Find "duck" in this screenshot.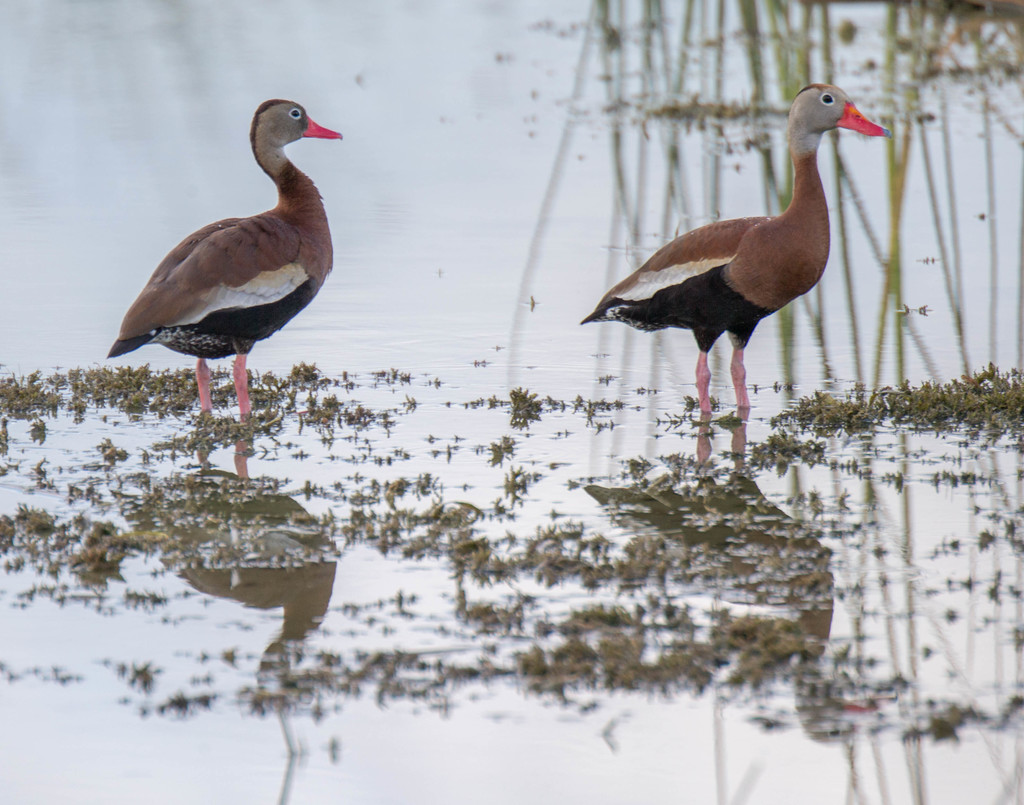
The bounding box for "duck" is bbox=(579, 77, 890, 402).
